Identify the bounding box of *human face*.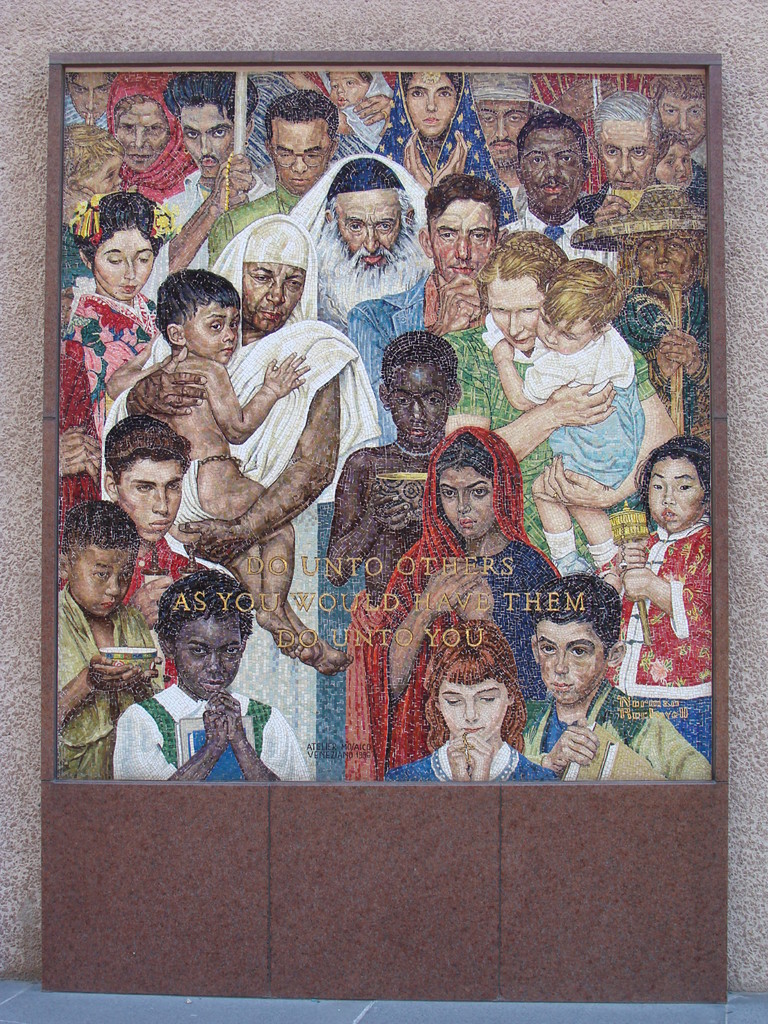
box=[111, 95, 172, 161].
